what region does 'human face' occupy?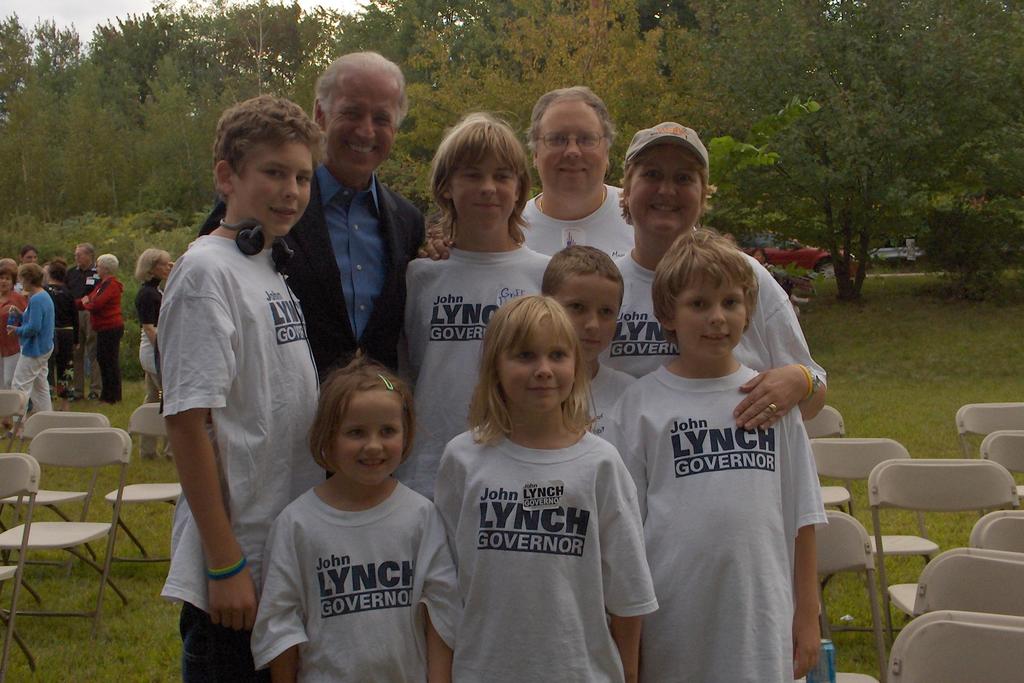
[x1=451, y1=148, x2=521, y2=231].
